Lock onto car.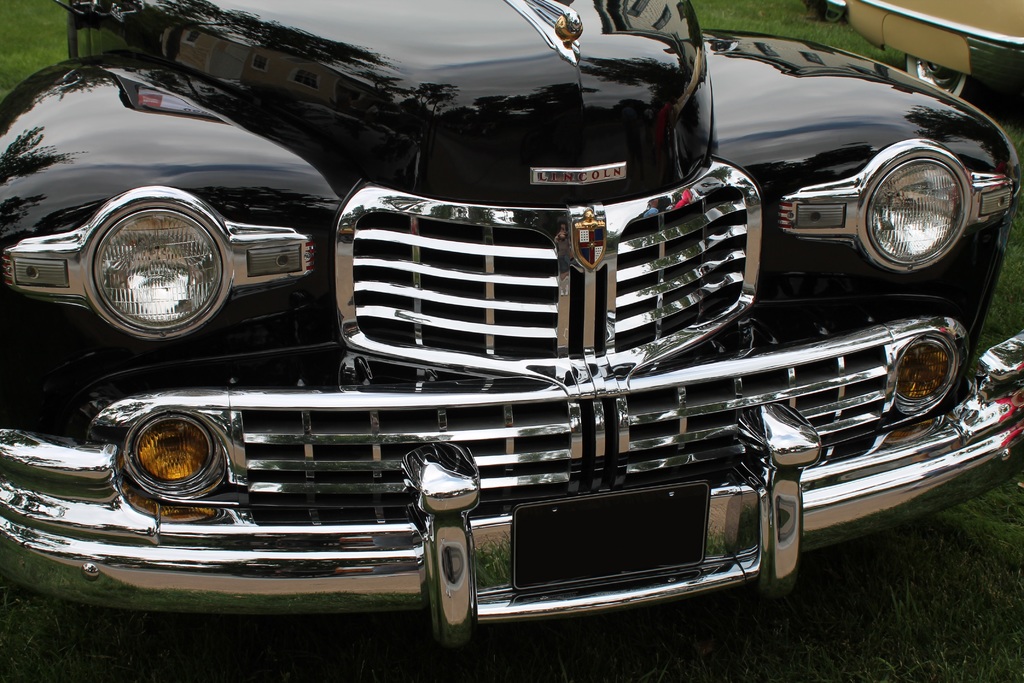
Locked: (846,0,1023,103).
